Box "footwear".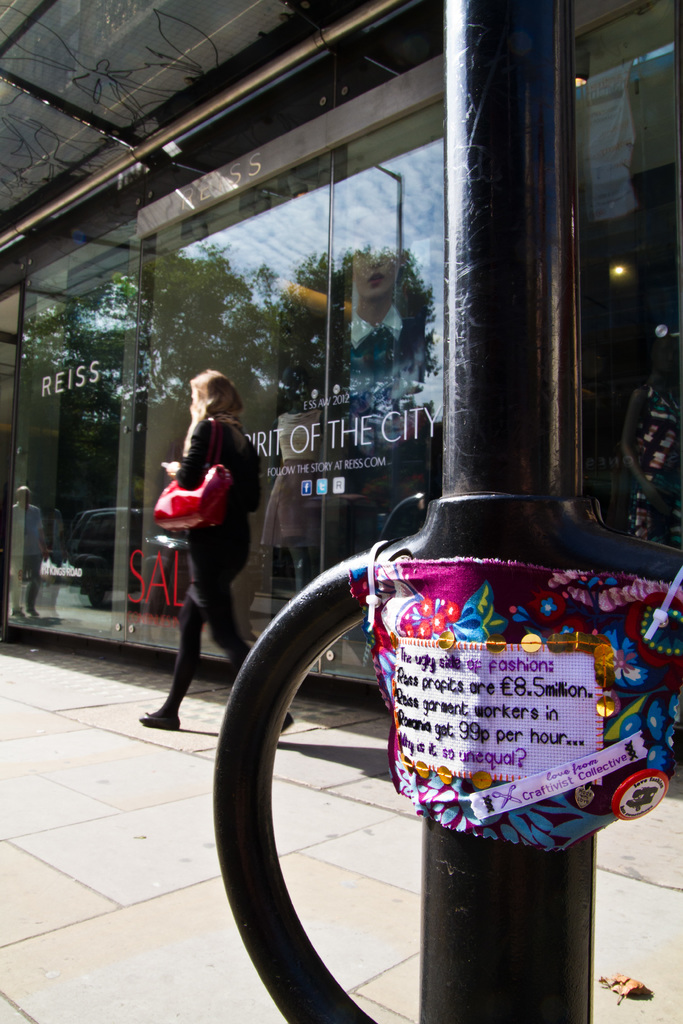
[278,707,295,735].
